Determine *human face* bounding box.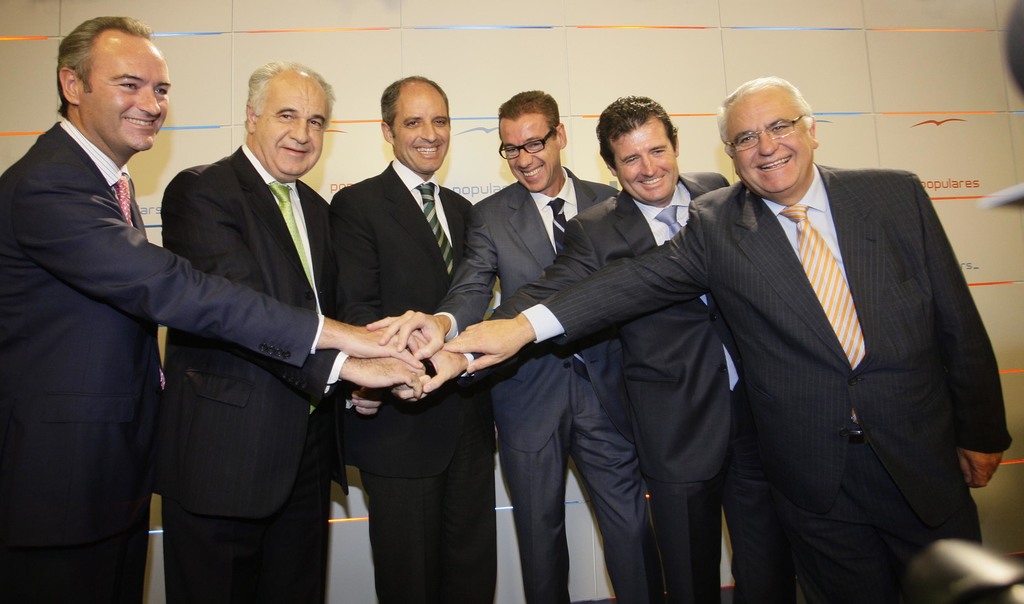
Determined: 497:109:566:185.
